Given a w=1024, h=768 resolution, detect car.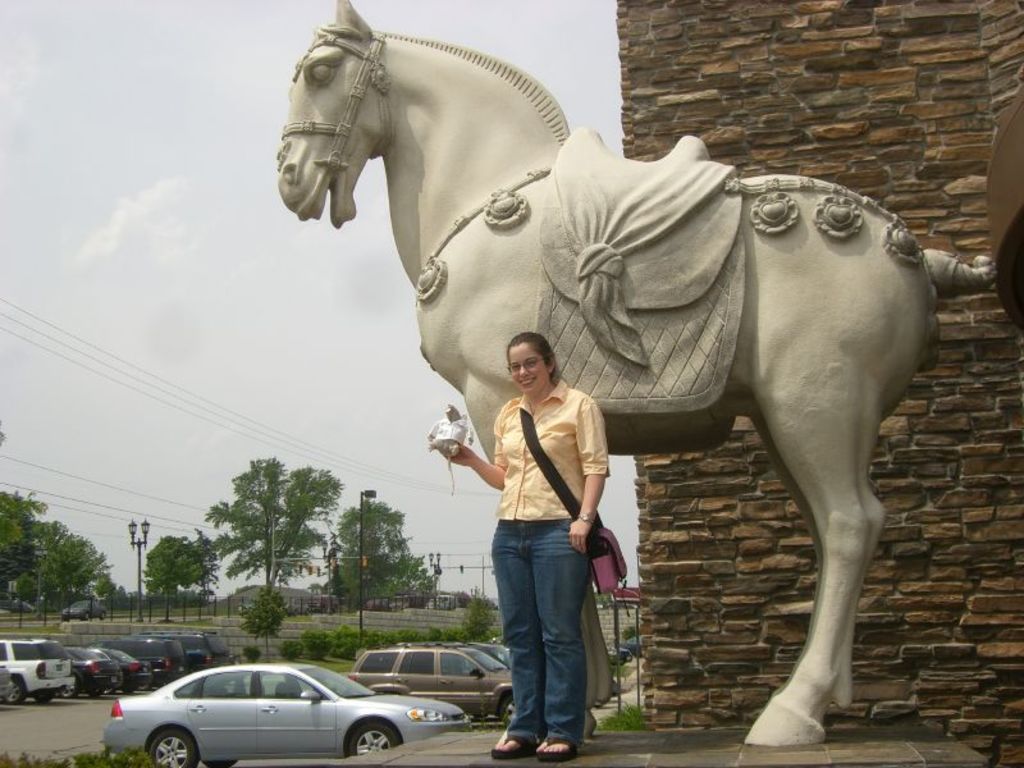
x1=621, y1=640, x2=641, y2=657.
